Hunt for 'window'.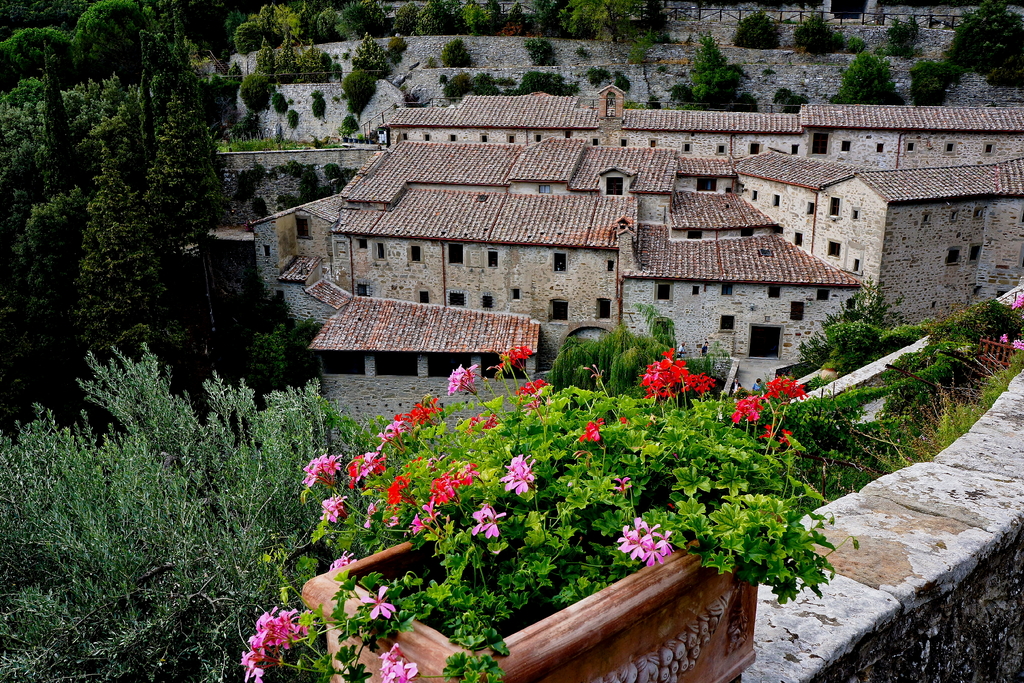
Hunted down at 814:283:833:304.
